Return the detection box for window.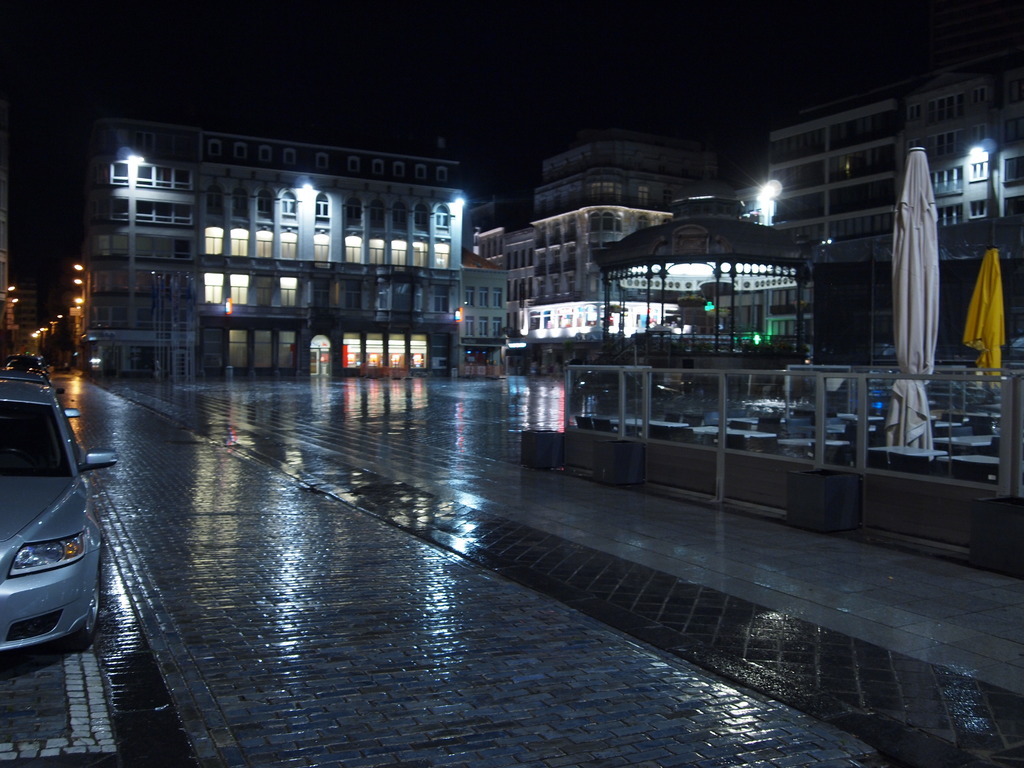
481,285,490,305.
